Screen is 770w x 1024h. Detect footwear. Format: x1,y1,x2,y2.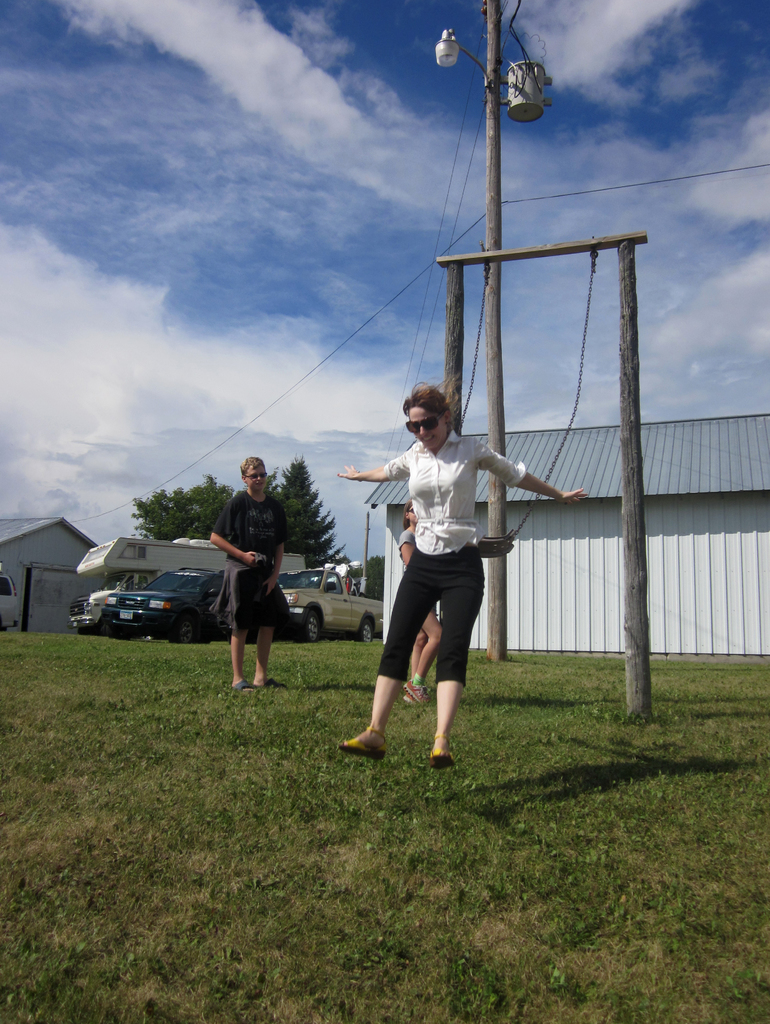
397,673,439,705.
